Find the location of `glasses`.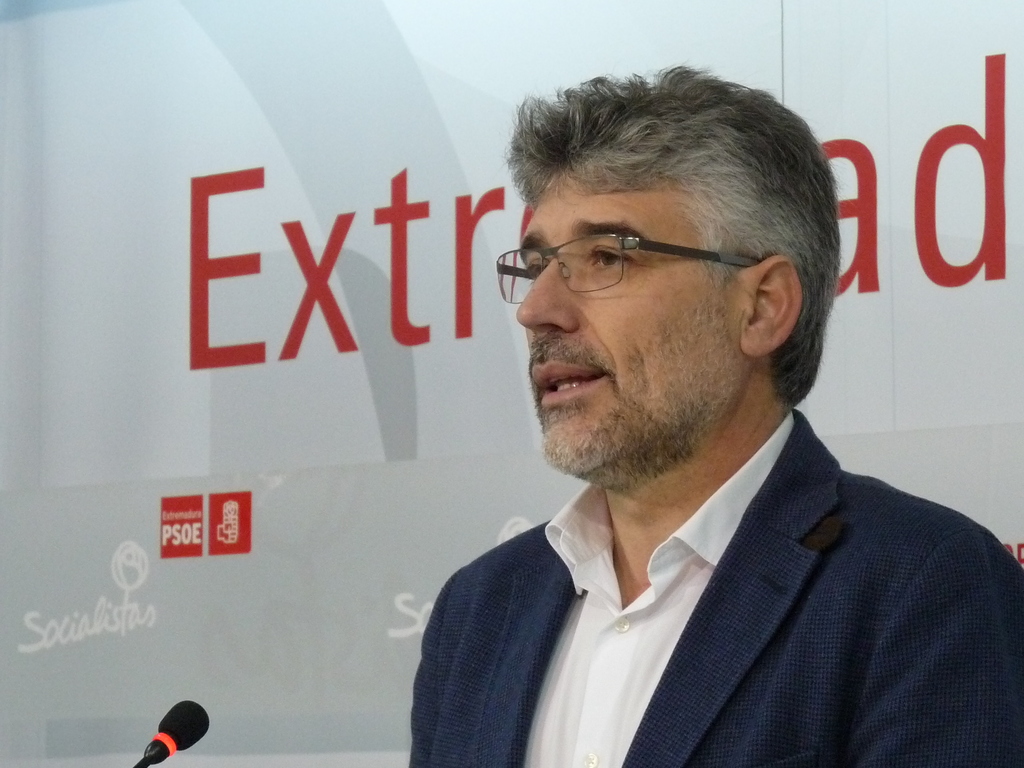
Location: <region>492, 215, 778, 291</region>.
